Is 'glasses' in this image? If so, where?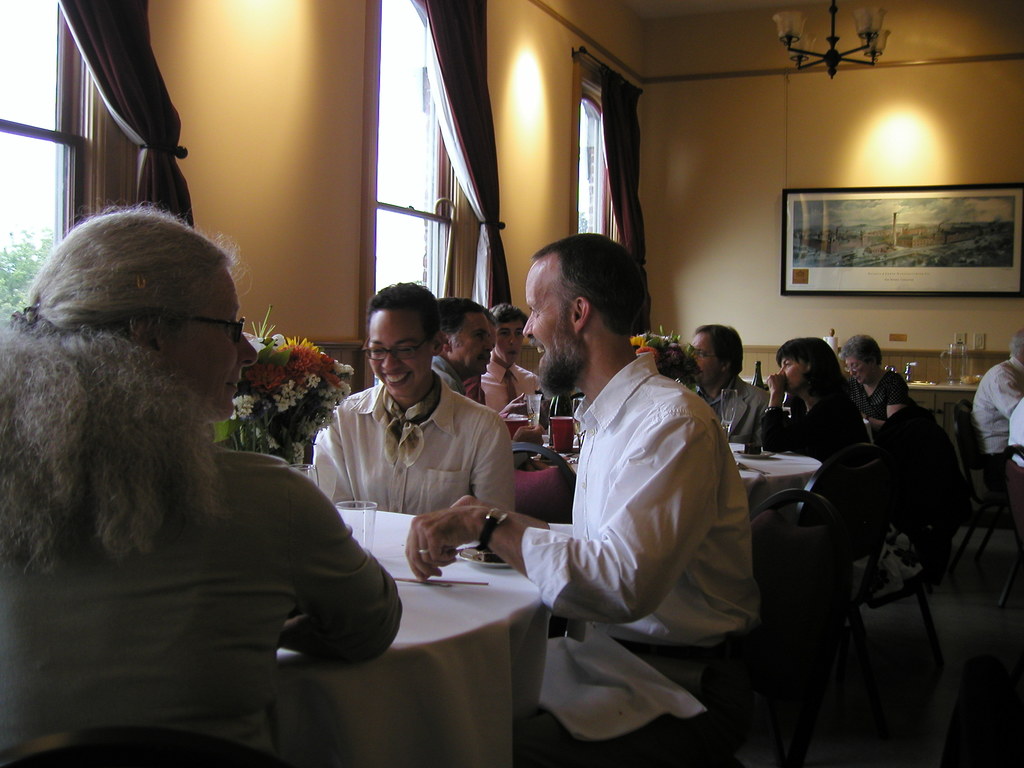
Yes, at [x1=689, y1=349, x2=717, y2=359].
